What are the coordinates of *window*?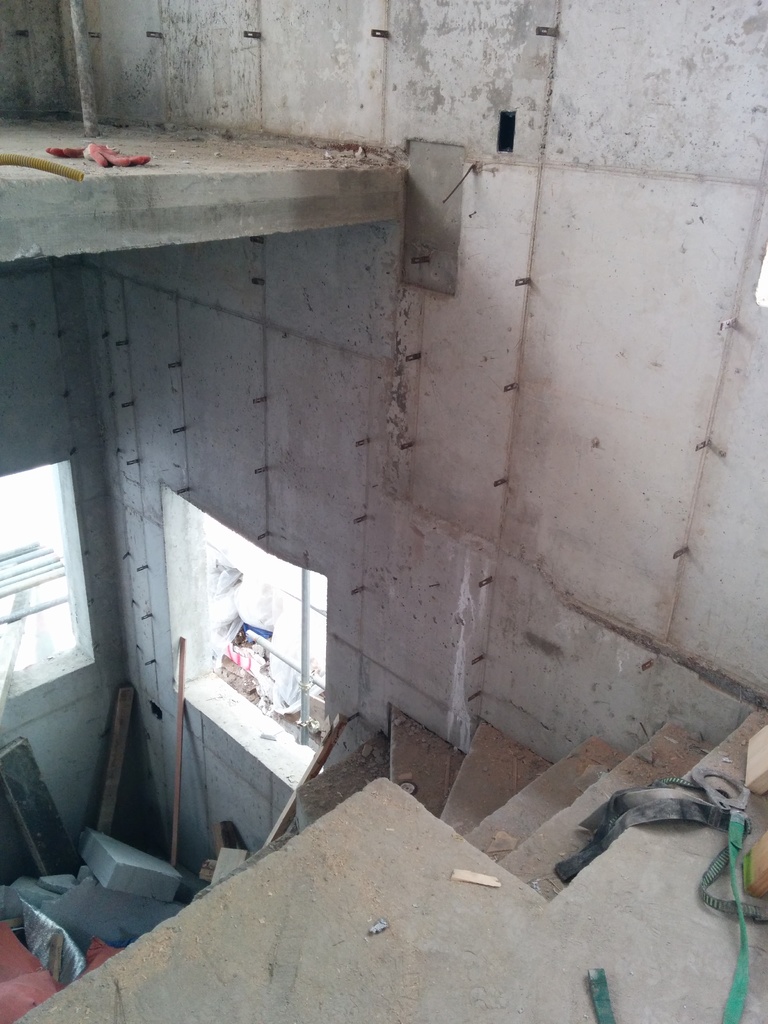
200/509/334/742.
